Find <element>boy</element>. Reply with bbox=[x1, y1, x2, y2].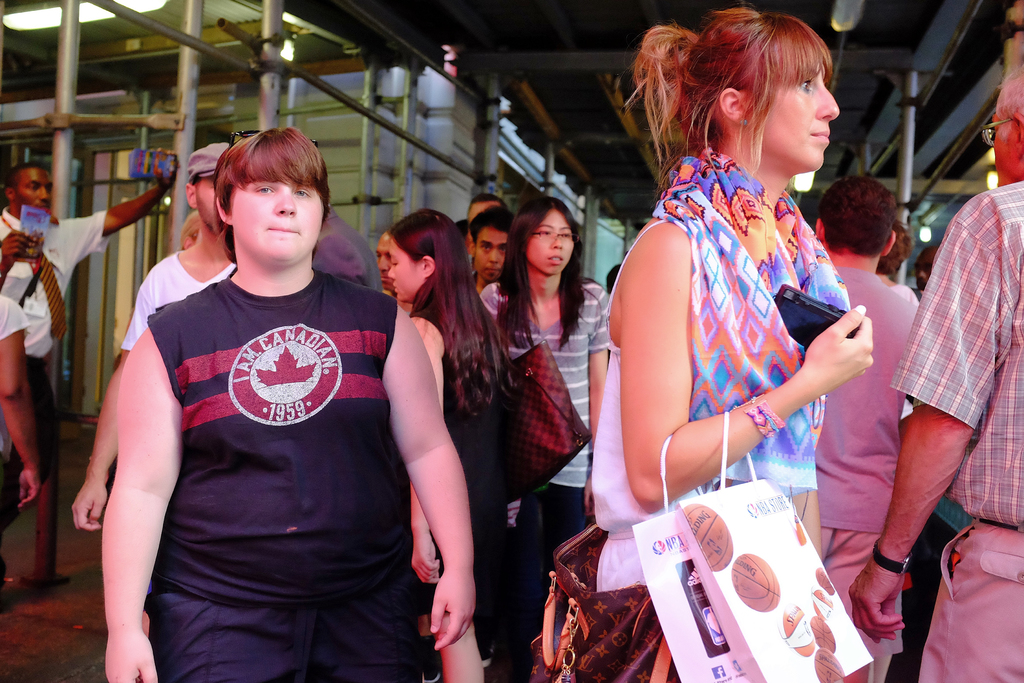
bbox=[72, 149, 586, 657].
